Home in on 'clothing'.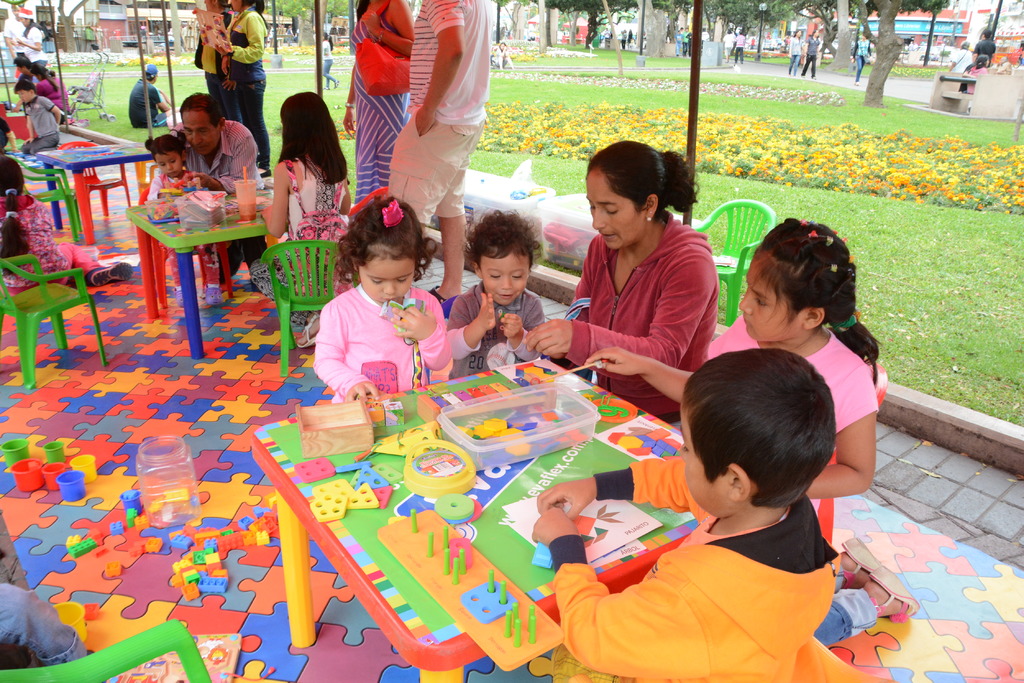
Homed in at bbox(0, 191, 105, 287).
